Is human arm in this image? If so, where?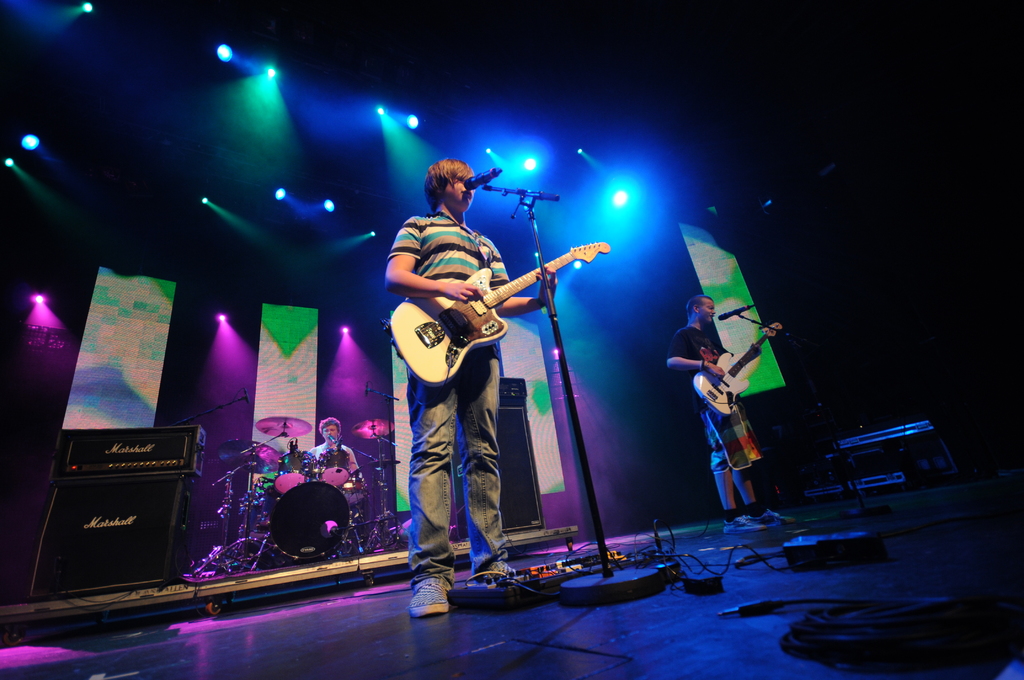
Yes, at <region>666, 336, 725, 379</region>.
